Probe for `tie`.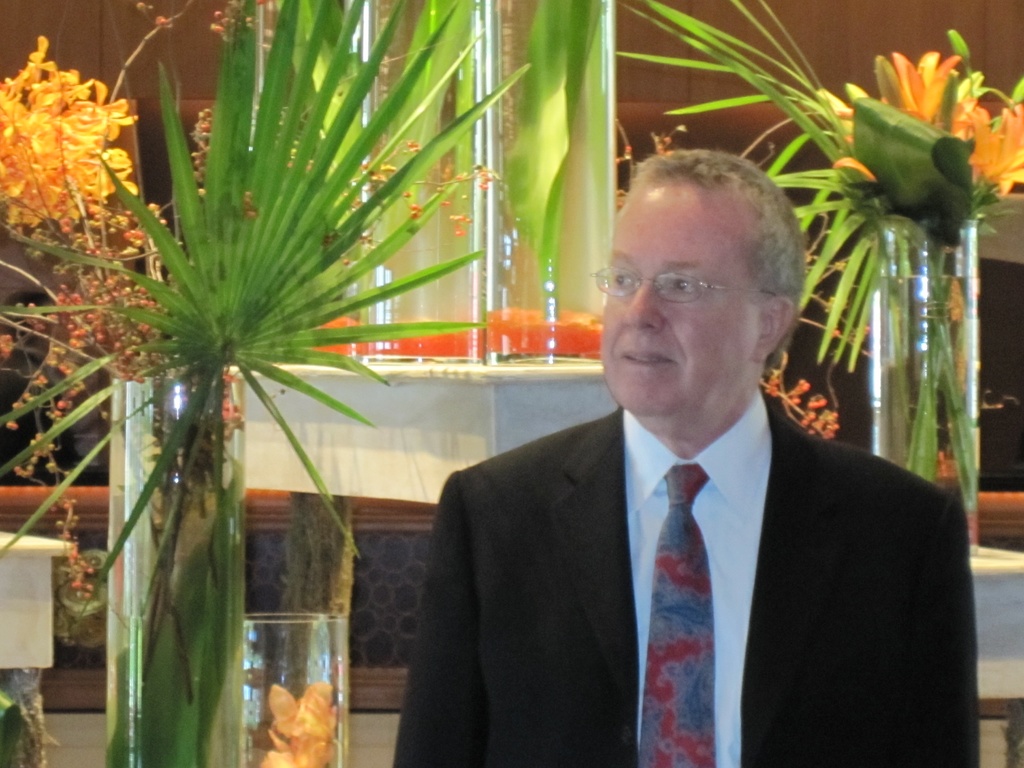
Probe result: 634/461/716/767.
